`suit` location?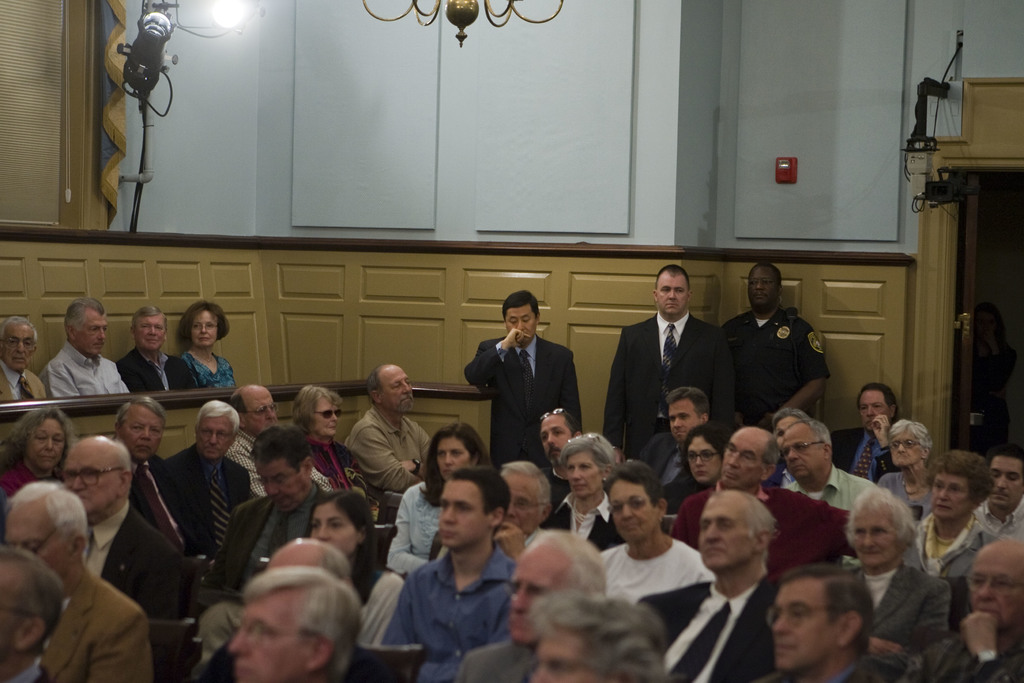
BBox(641, 427, 690, 483)
